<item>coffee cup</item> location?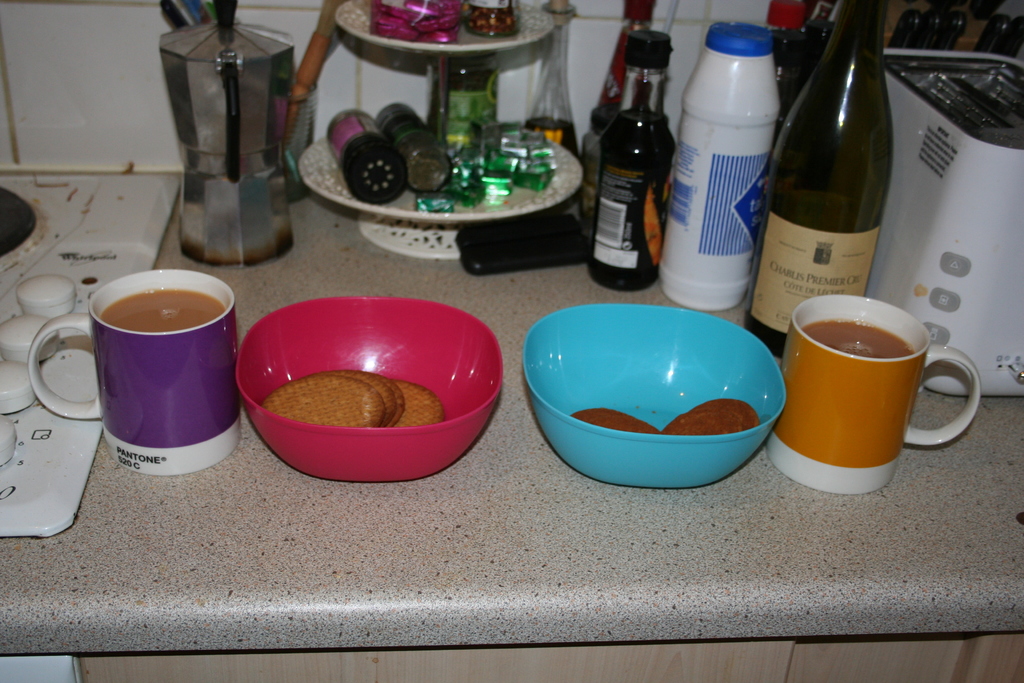
rect(764, 294, 982, 500)
